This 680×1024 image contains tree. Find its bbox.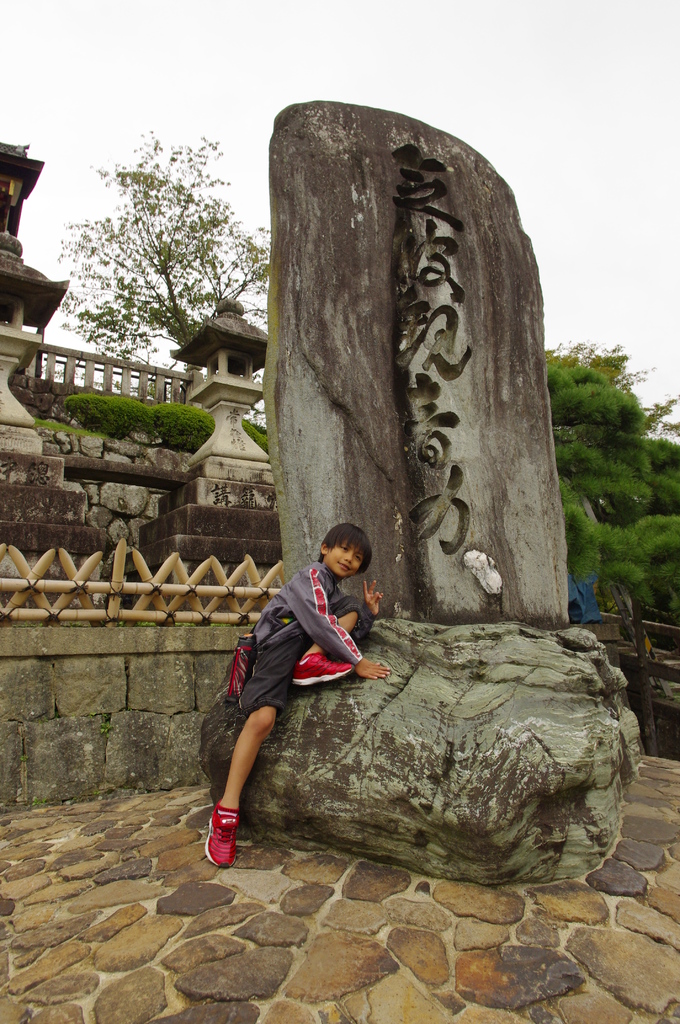
(left=534, top=344, right=679, bottom=458).
